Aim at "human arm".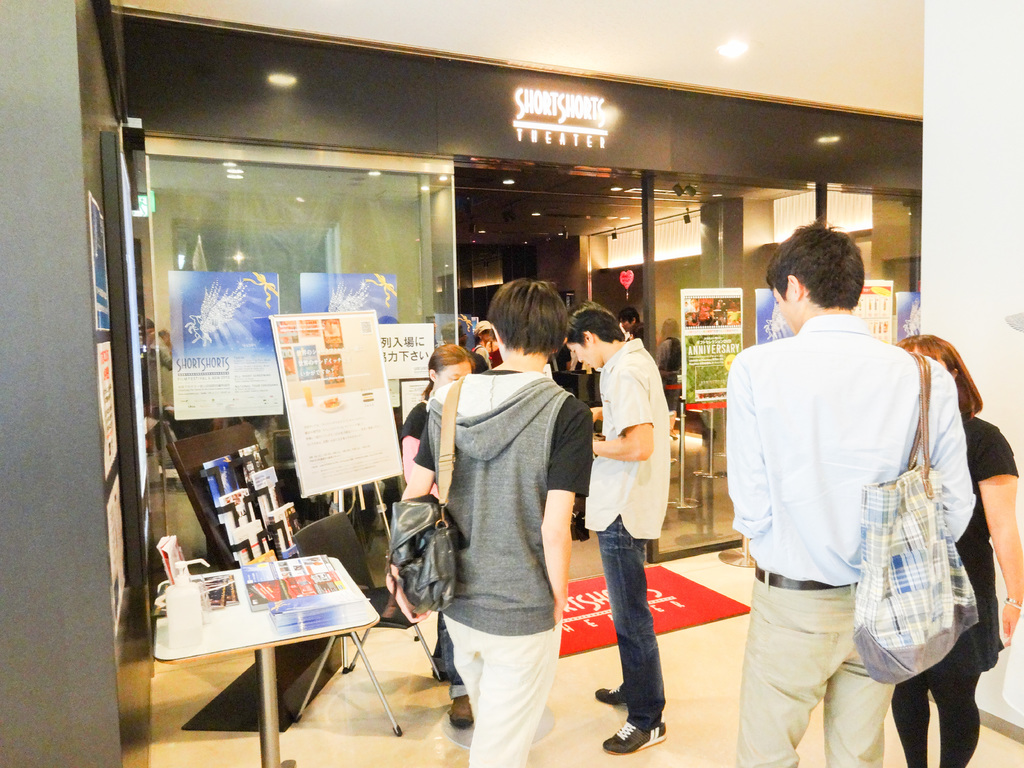
Aimed at bbox(384, 401, 446, 637).
